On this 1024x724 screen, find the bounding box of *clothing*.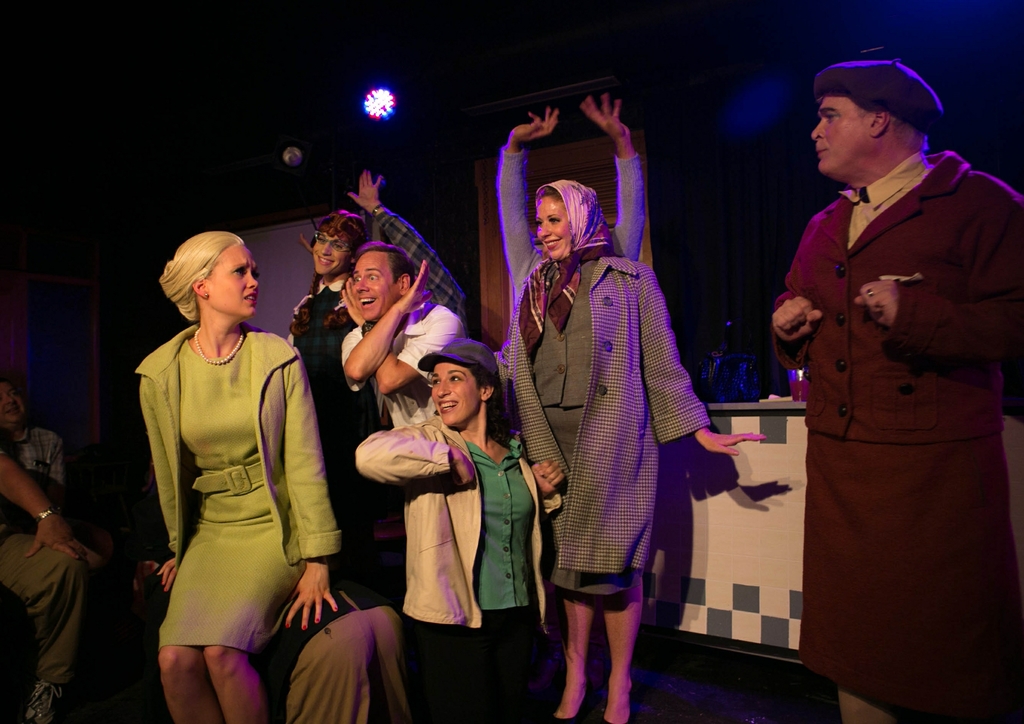
Bounding box: region(124, 323, 339, 660).
